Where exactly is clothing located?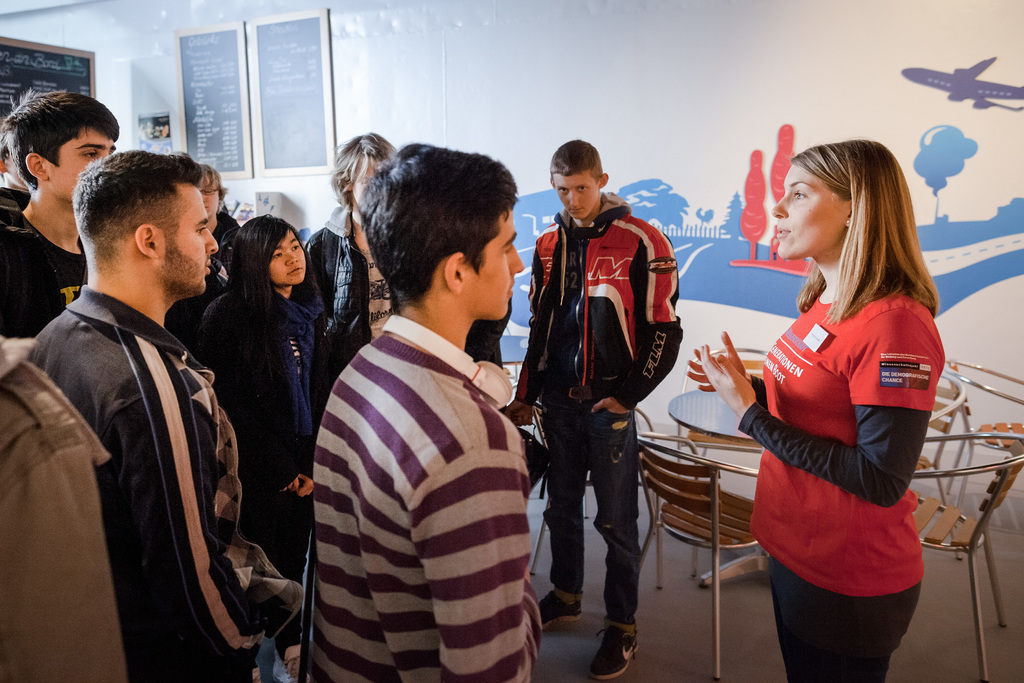
Its bounding box is [left=304, top=213, right=499, bottom=372].
